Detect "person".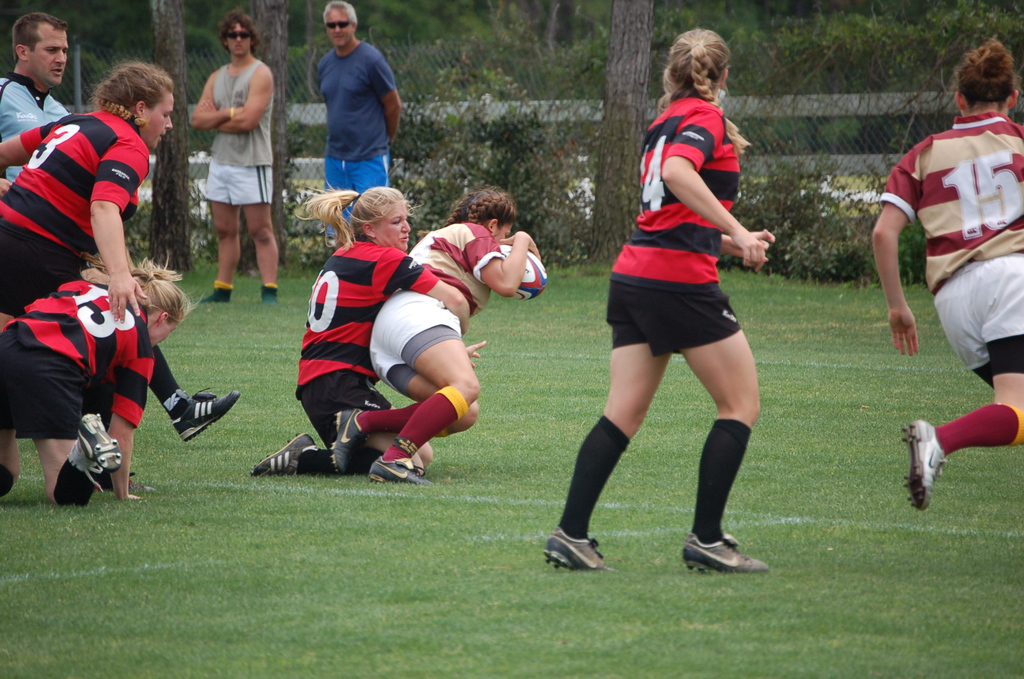
Detected at BBox(193, 4, 283, 307).
